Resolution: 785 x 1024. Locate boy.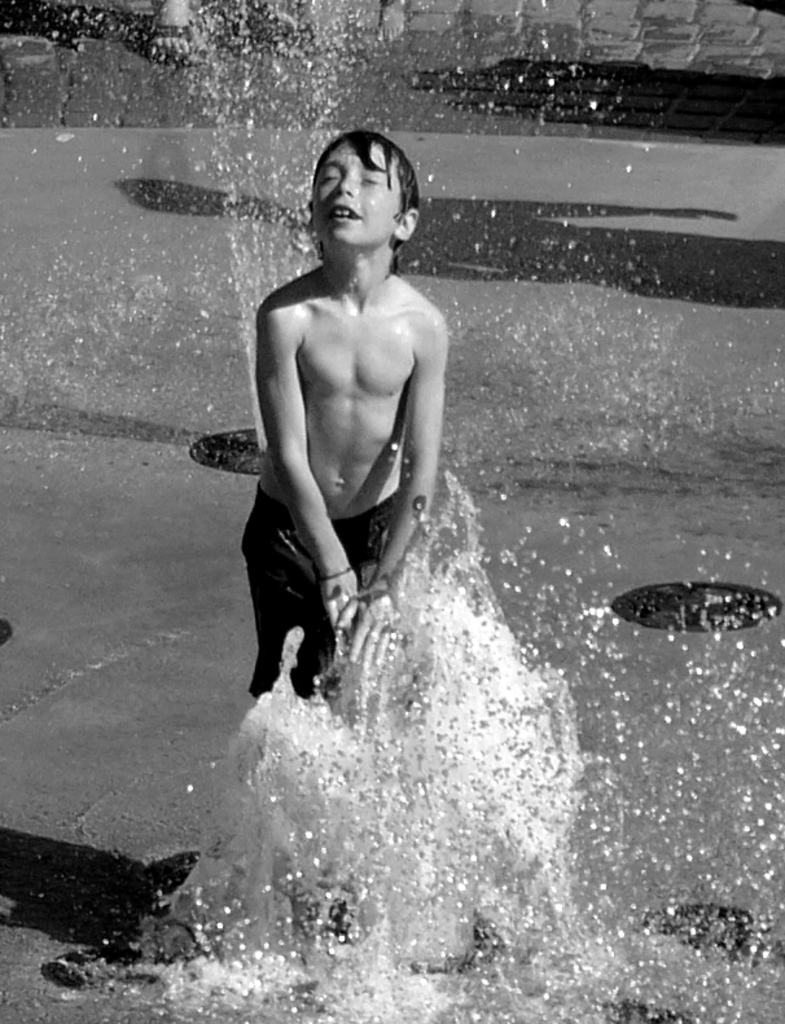
(250, 128, 451, 707).
